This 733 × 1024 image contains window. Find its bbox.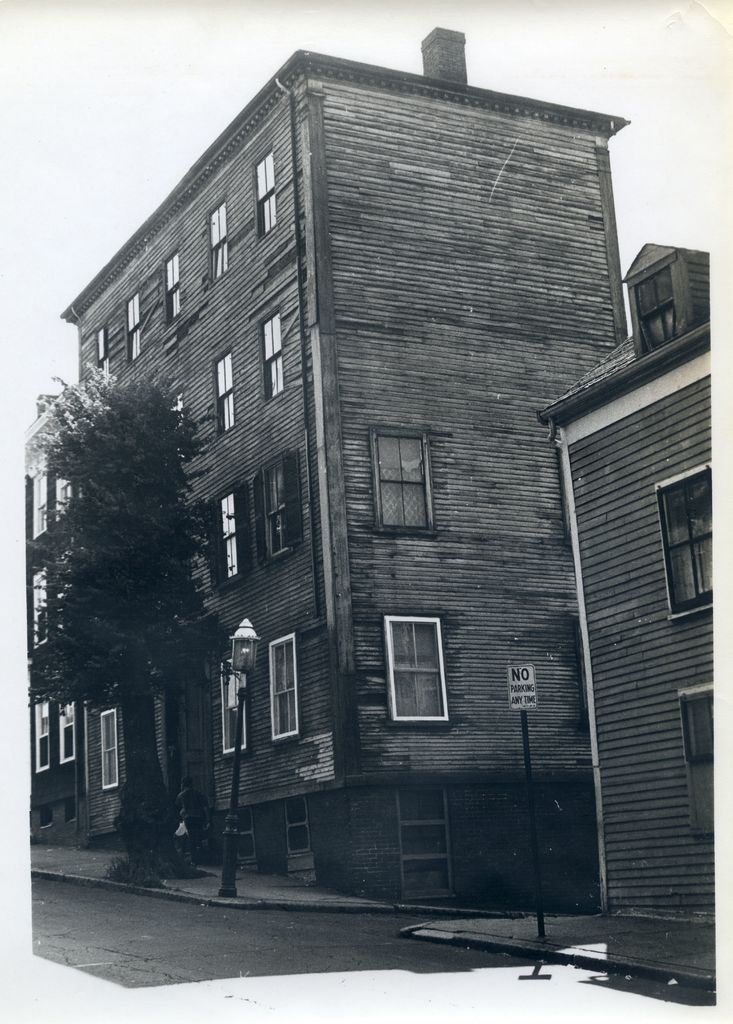
x1=247 y1=148 x2=277 y2=228.
